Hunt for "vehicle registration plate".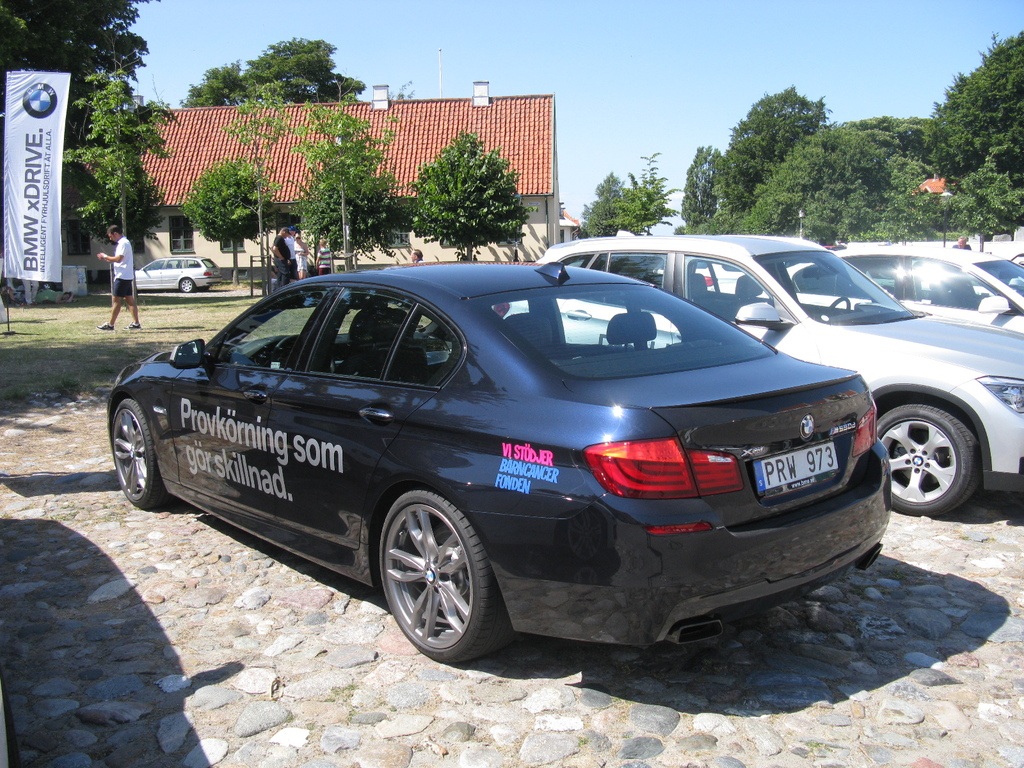
Hunted down at left=748, top=440, right=840, bottom=498.
